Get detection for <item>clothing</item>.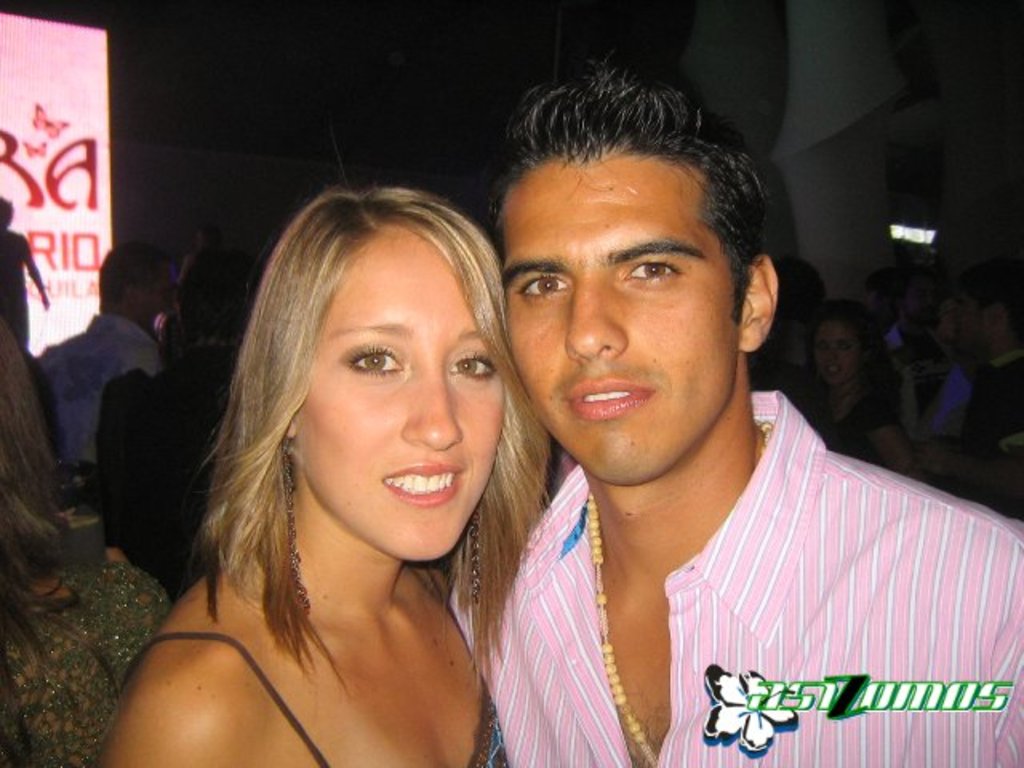
Detection: BBox(778, 360, 894, 461).
